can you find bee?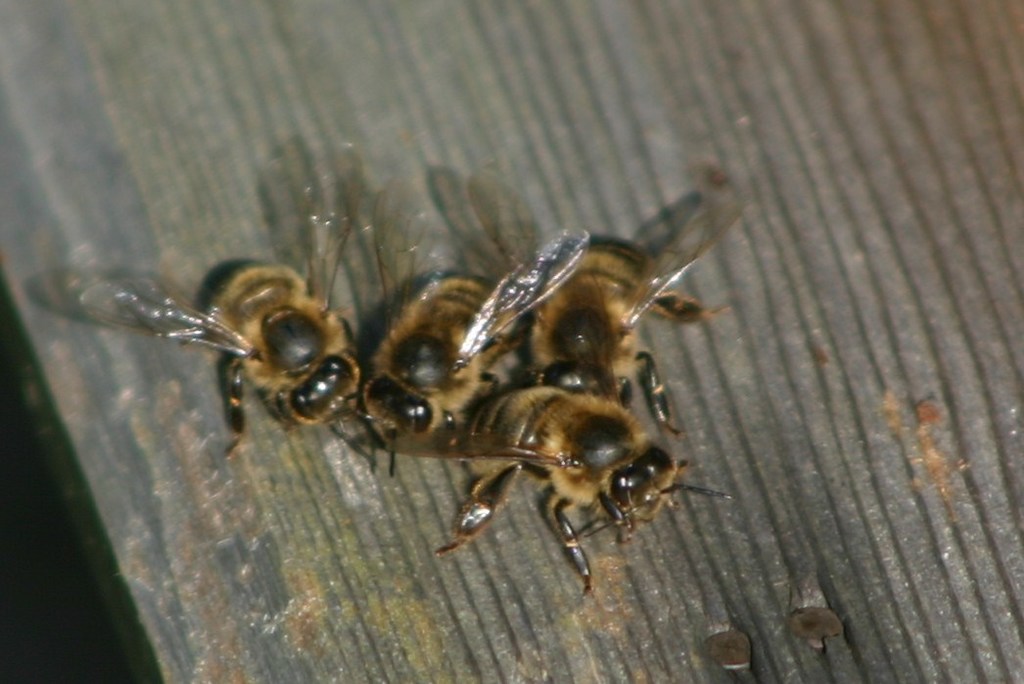
Yes, bounding box: (459,169,749,439).
